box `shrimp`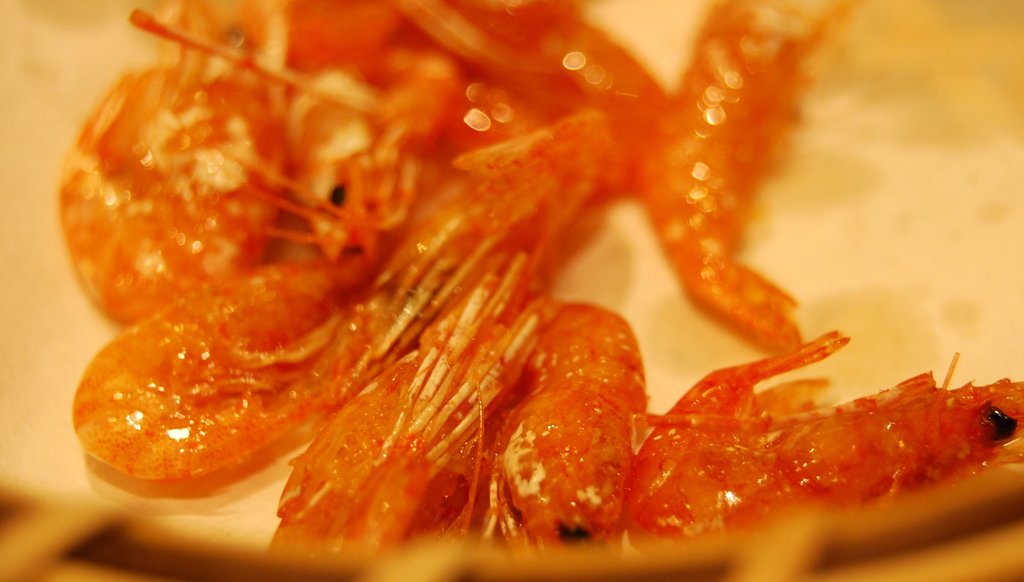
x1=58 y1=1 x2=420 y2=337
